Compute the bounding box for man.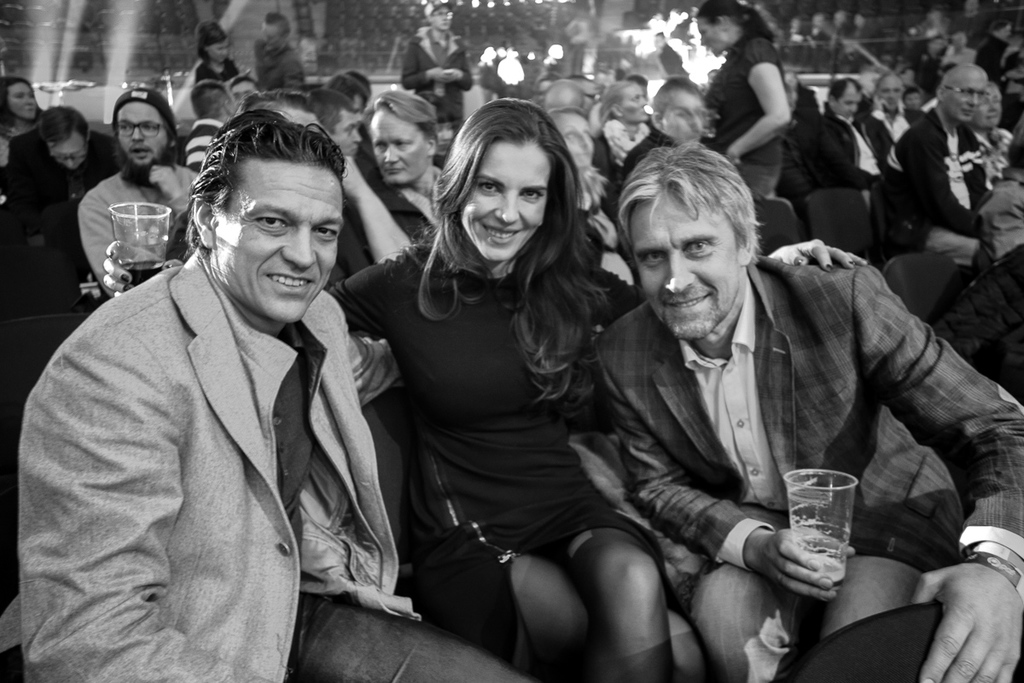
<region>72, 88, 213, 303</region>.
